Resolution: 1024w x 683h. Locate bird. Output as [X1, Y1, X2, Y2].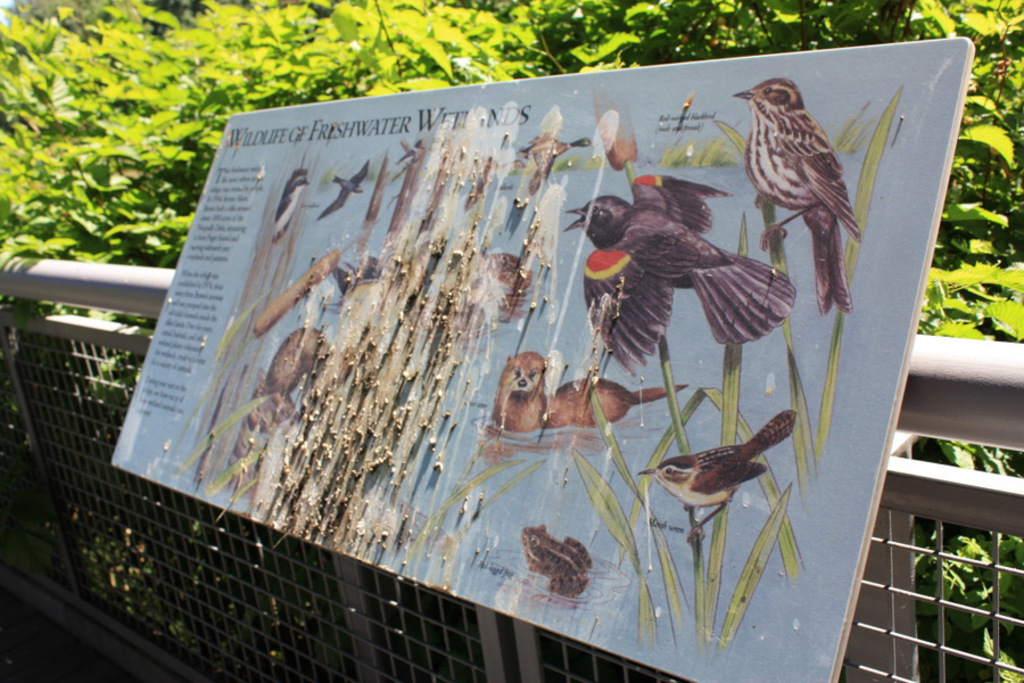
[736, 74, 880, 281].
